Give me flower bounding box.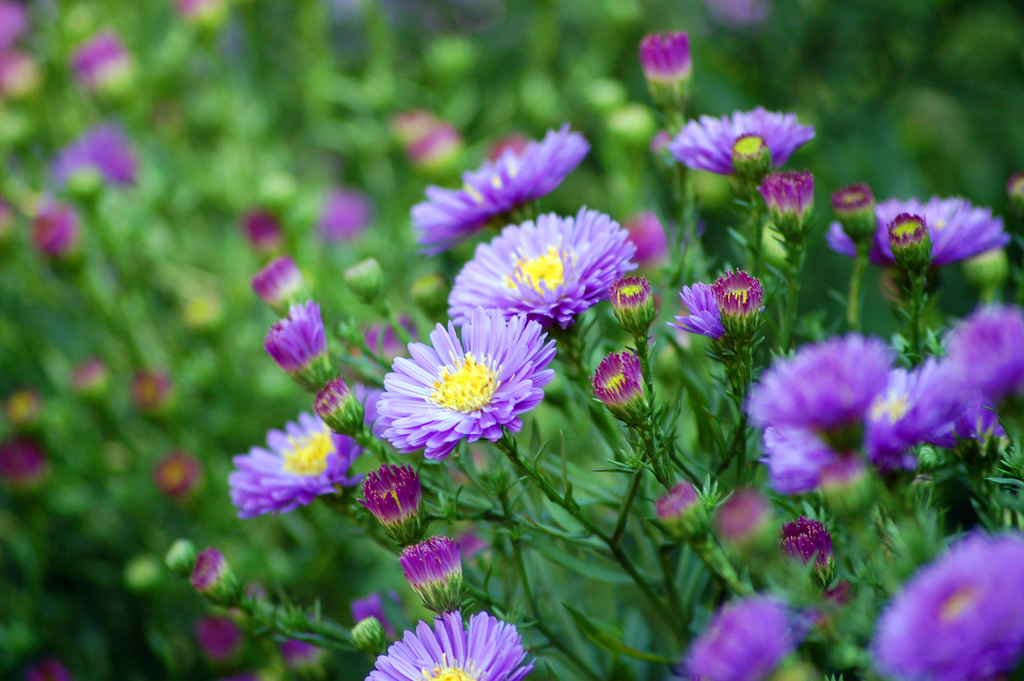
(819, 455, 875, 518).
